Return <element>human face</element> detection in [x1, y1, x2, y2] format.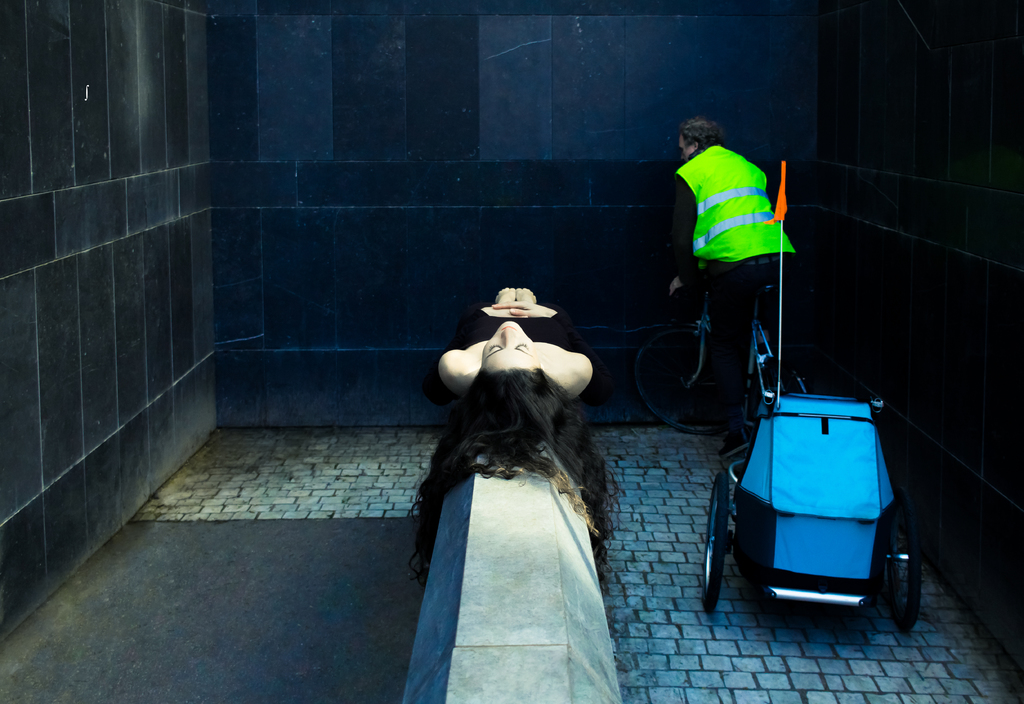
[679, 136, 690, 164].
